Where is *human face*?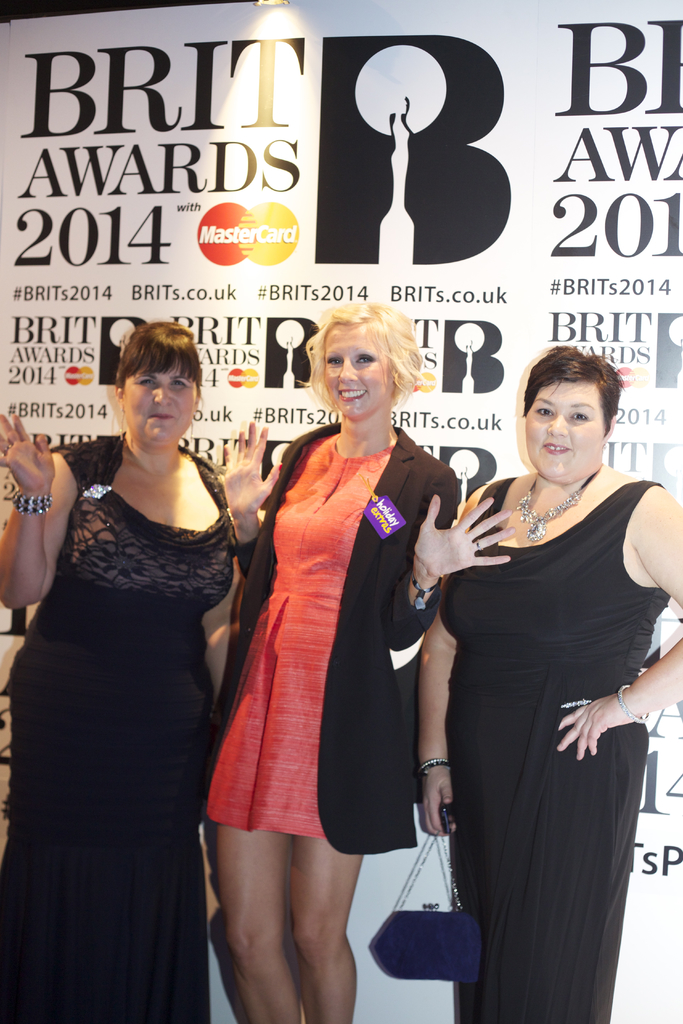
bbox=(121, 365, 196, 452).
